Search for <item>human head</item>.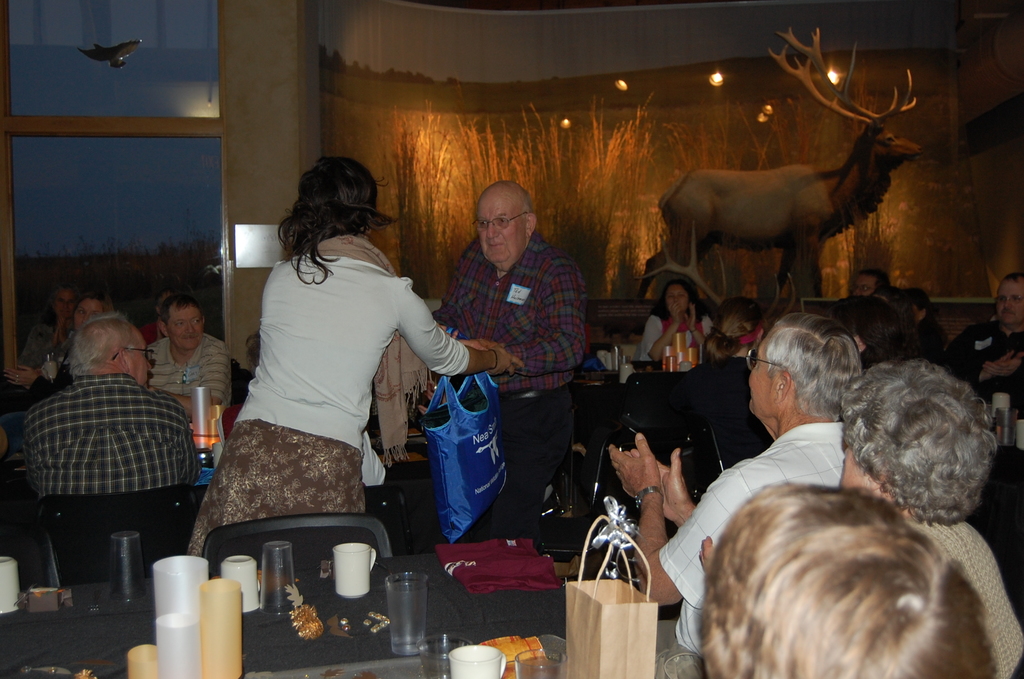
Found at {"x1": 689, "y1": 485, "x2": 999, "y2": 678}.
